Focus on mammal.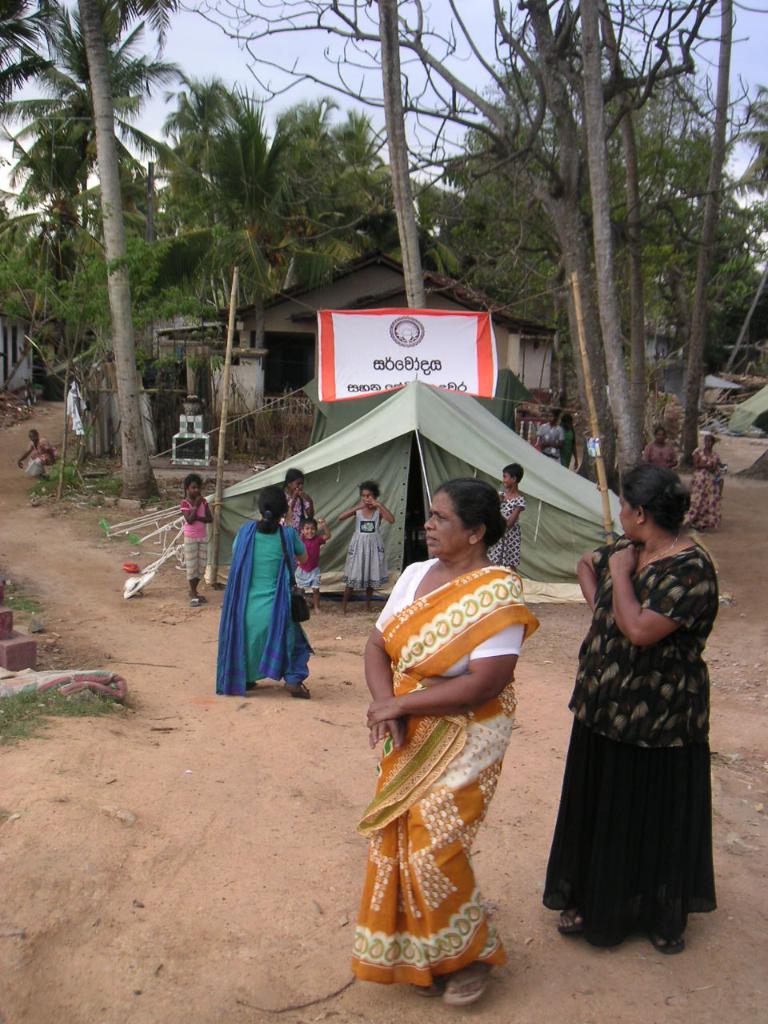
Focused at box(336, 479, 396, 611).
